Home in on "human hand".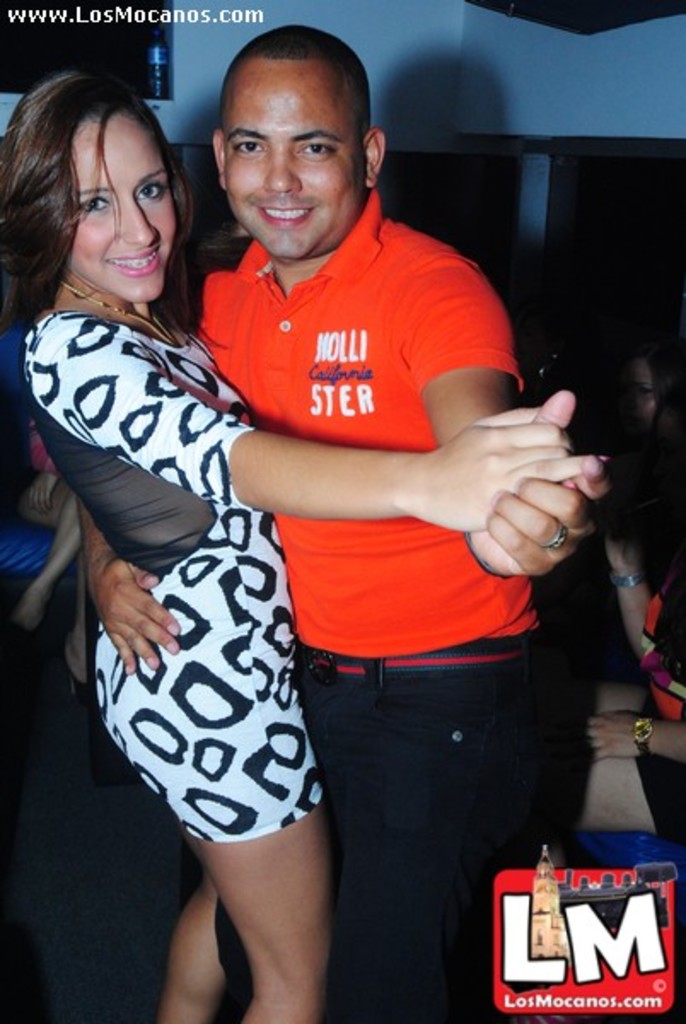
Homed in at bbox=[601, 521, 643, 573].
